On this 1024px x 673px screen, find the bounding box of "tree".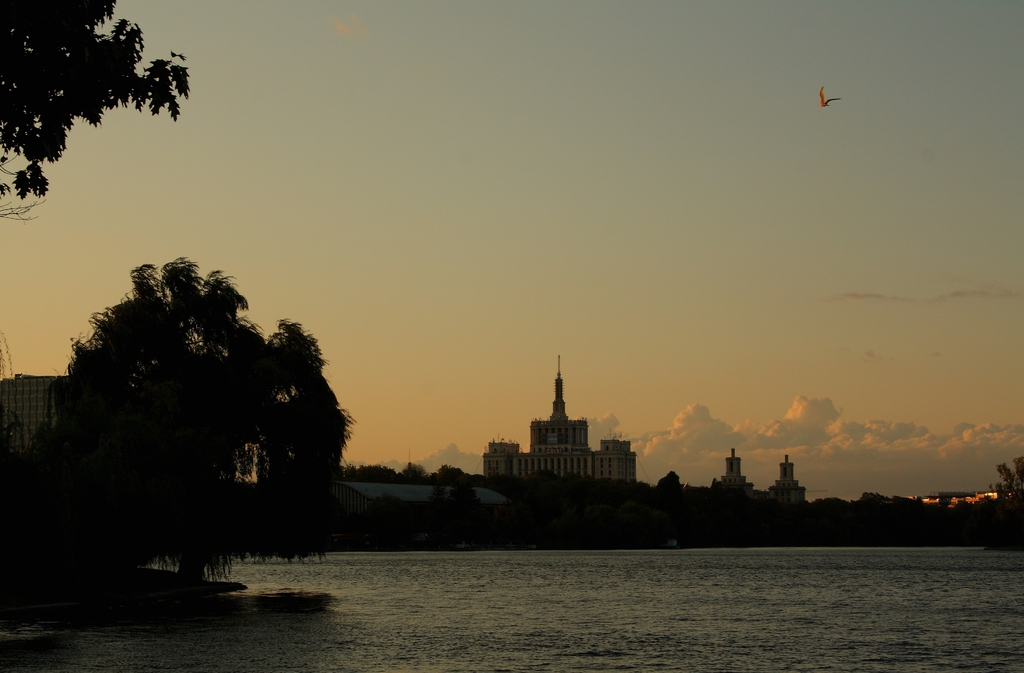
Bounding box: crop(990, 457, 1023, 509).
